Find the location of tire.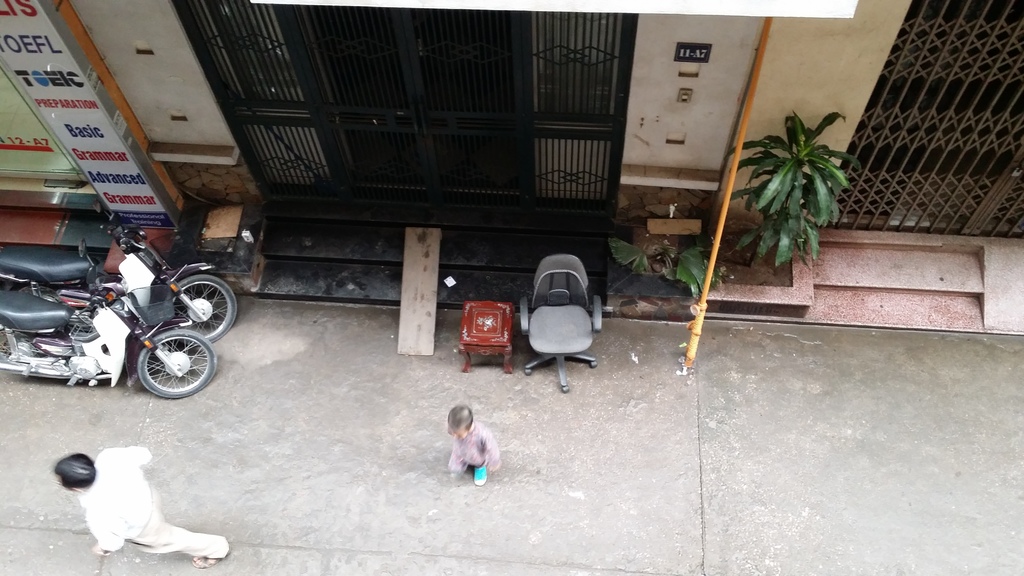
Location: box(168, 275, 238, 341).
